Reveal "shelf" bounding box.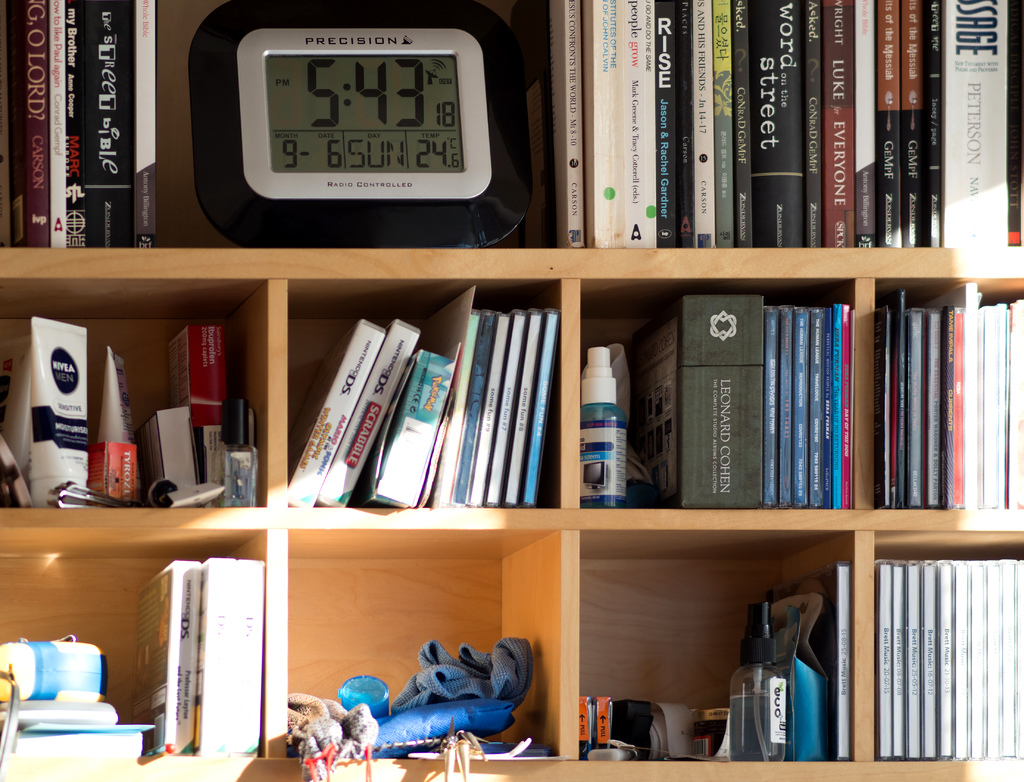
Revealed: locate(0, 0, 1023, 781).
